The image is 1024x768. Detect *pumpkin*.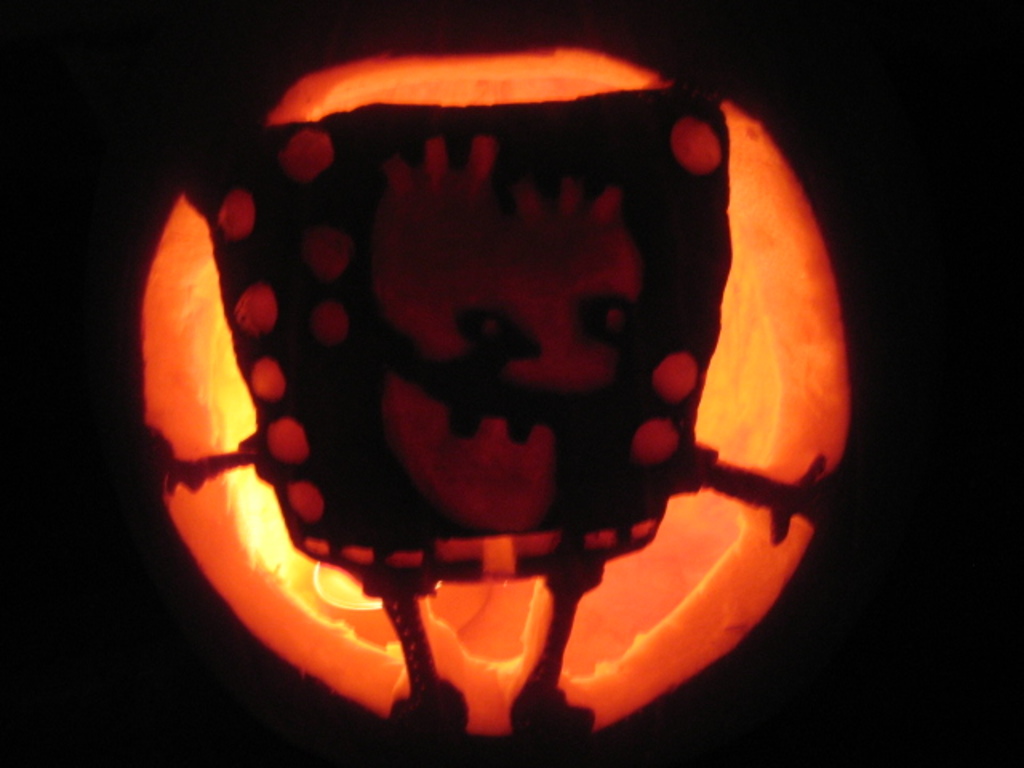
Detection: region(133, 27, 851, 738).
